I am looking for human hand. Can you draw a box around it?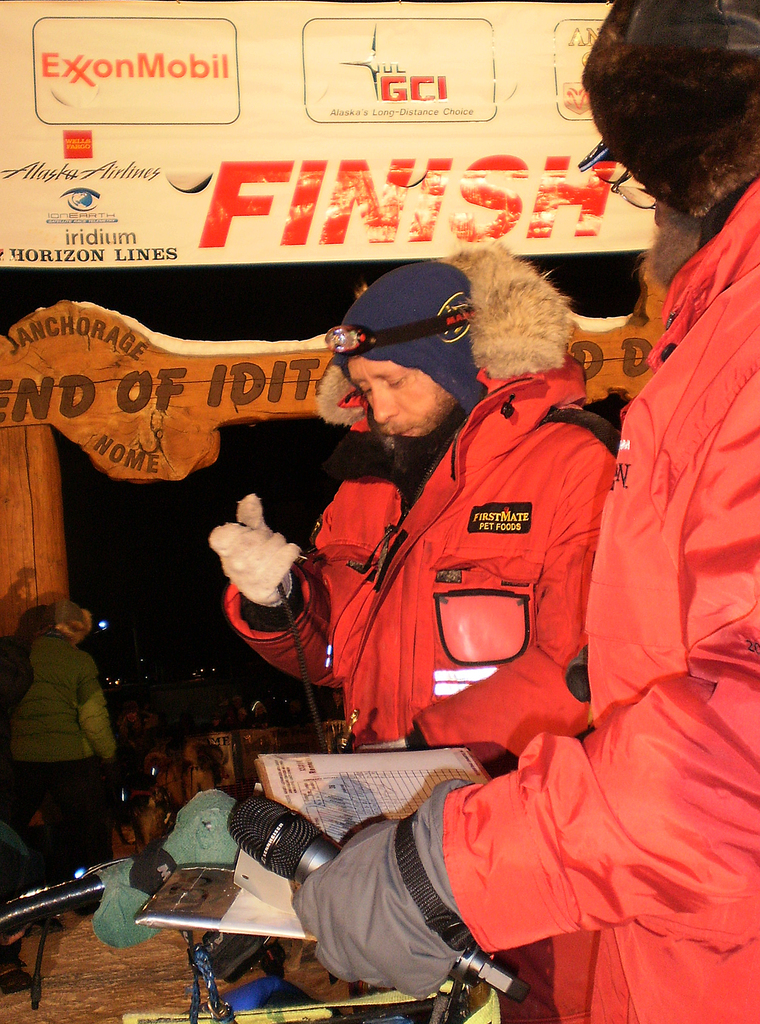
Sure, the bounding box is region(208, 489, 303, 607).
